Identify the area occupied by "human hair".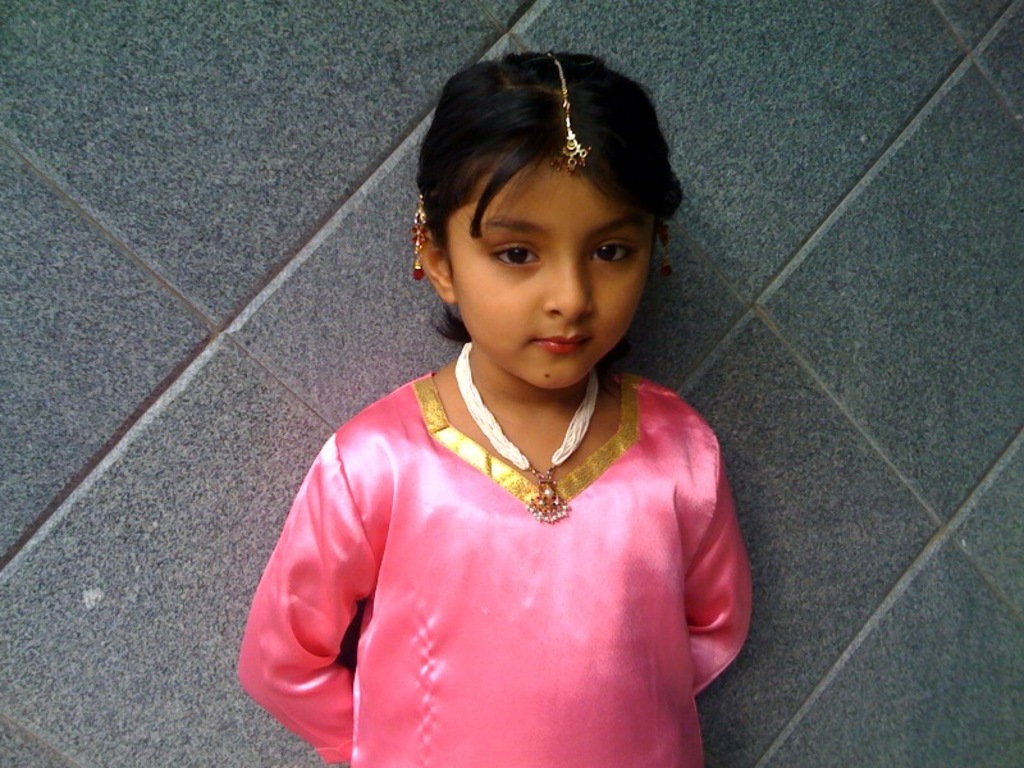
Area: bbox=[407, 38, 676, 361].
